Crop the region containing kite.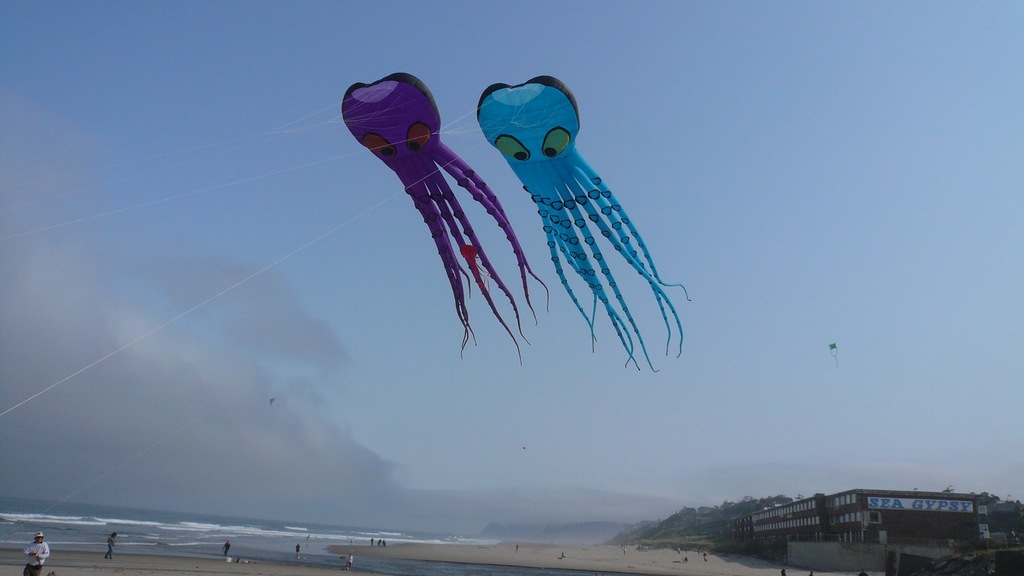
Crop region: left=829, top=340, right=841, bottom=371.
